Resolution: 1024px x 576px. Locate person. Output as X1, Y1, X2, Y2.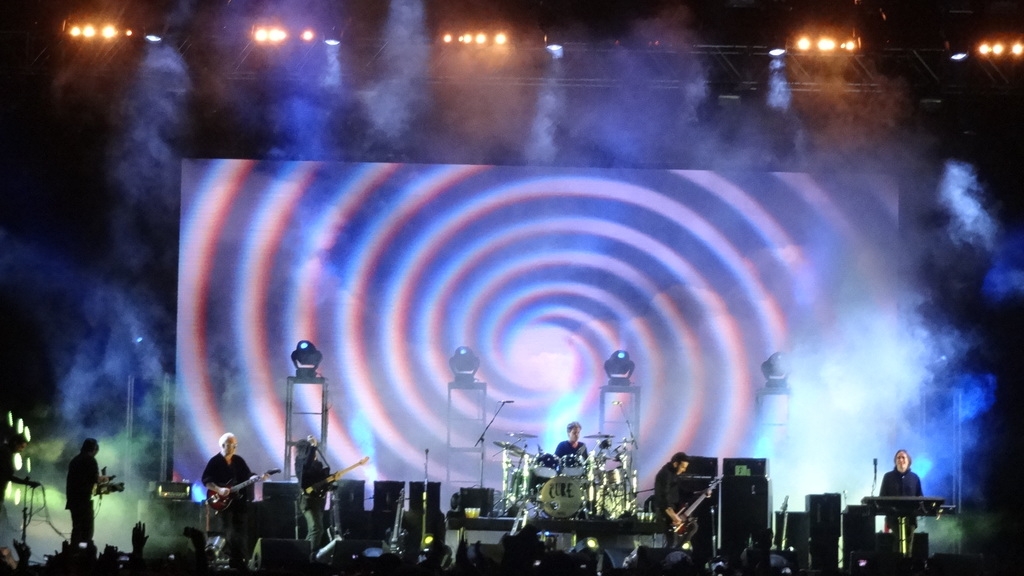
650, 447, 710, 556.
